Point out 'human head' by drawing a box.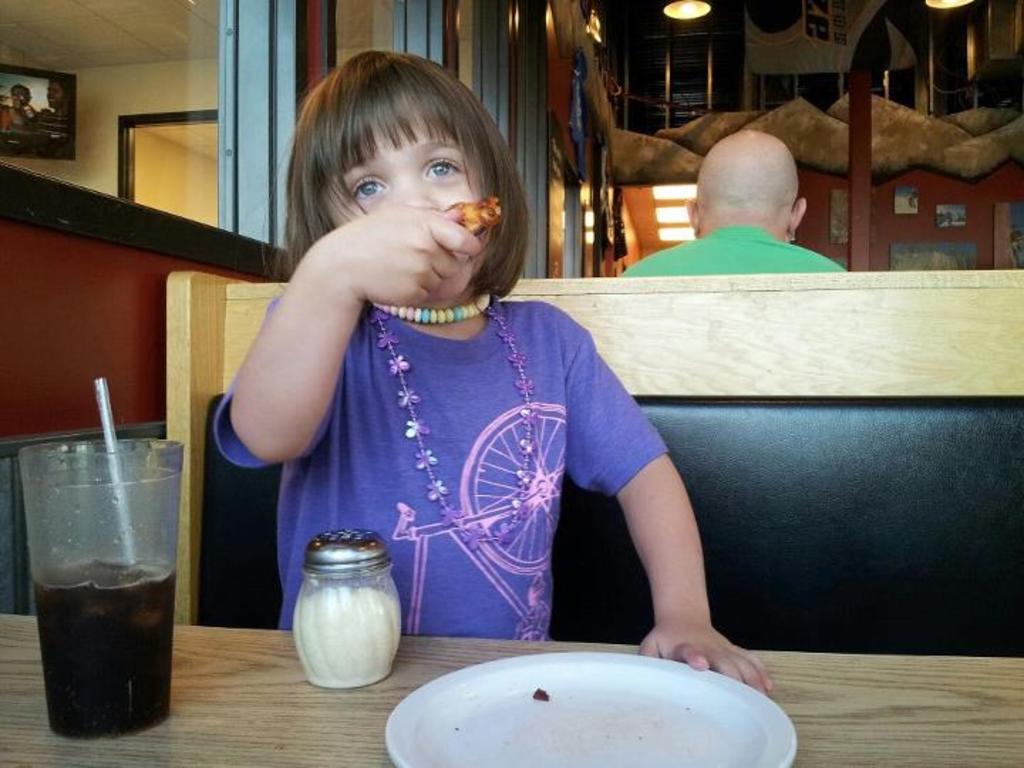
[279,38,523,307].
